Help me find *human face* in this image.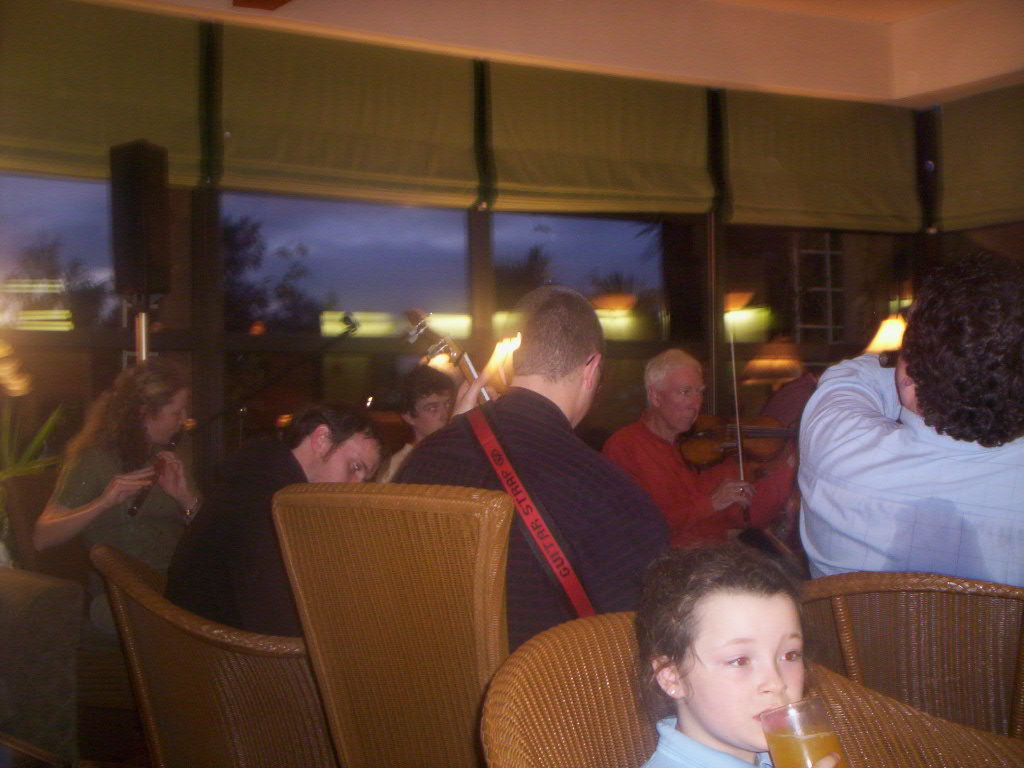
Found it: 664, 370, 703, 432.
